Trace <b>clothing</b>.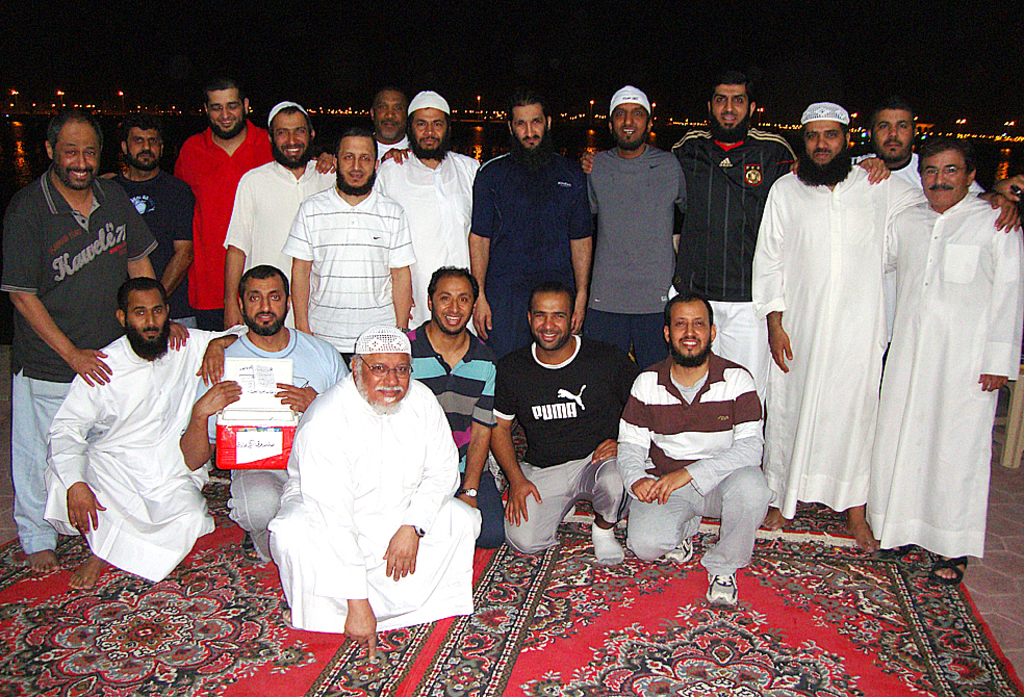
Traced to pyautogui.locateOnScreen(270, 188, 417, 363).
